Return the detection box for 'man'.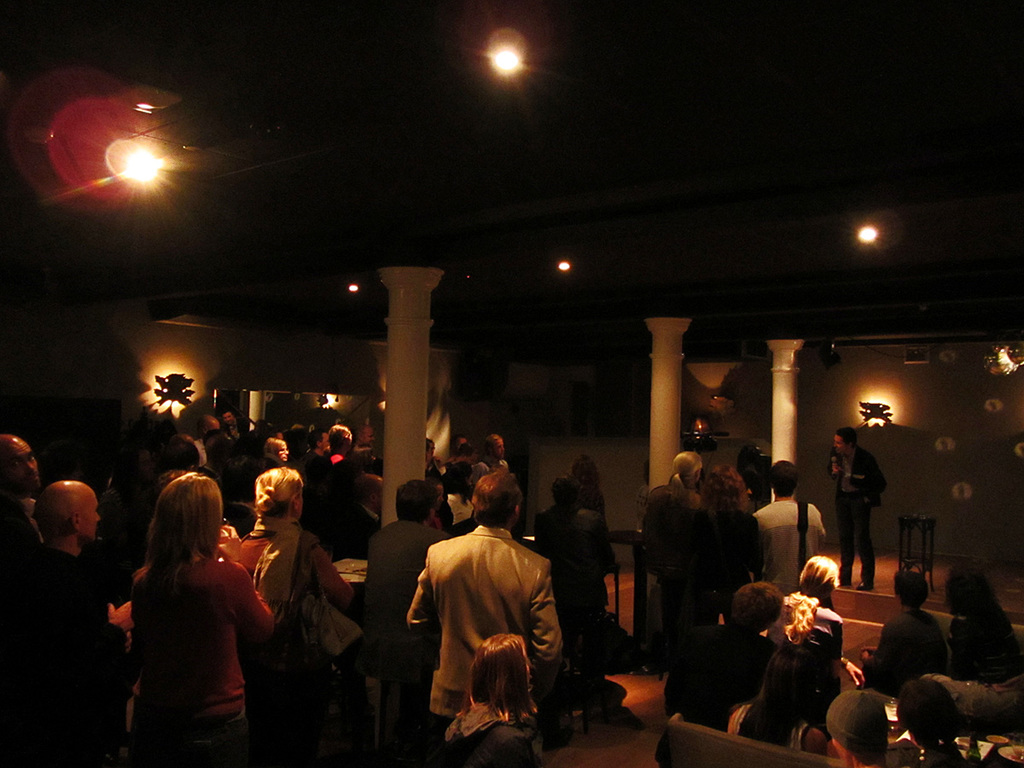
<region>447, 438, 468, 462</region>.
